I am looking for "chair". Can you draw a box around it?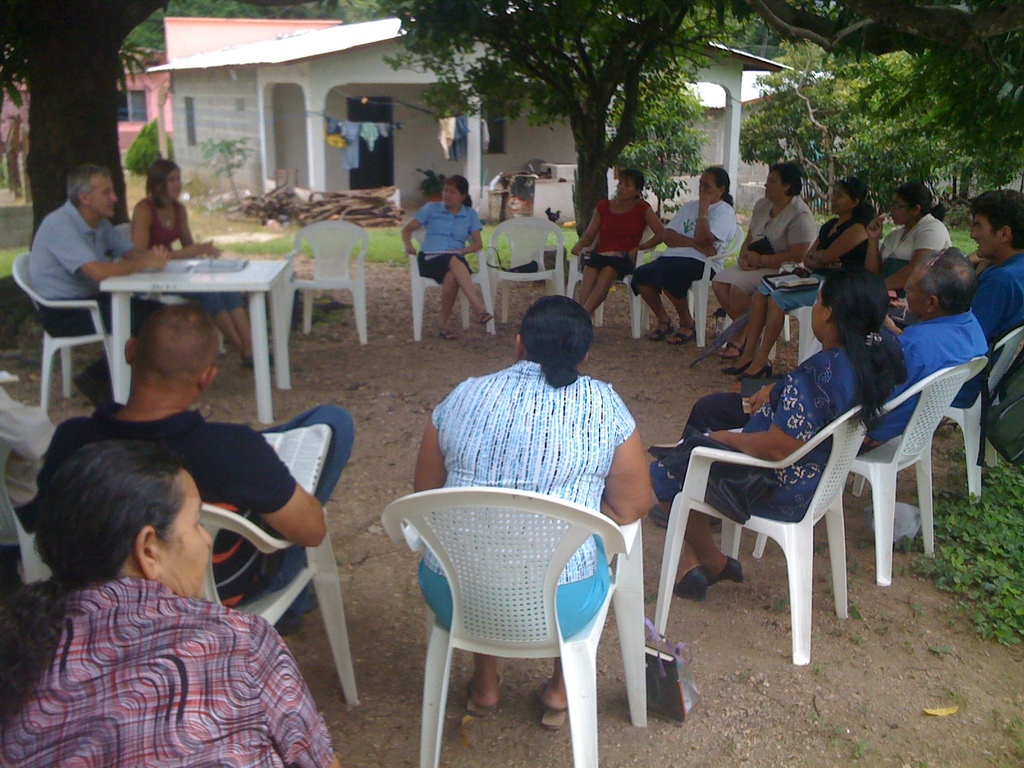
Sure, the bounding box is 857:349:969:584.
